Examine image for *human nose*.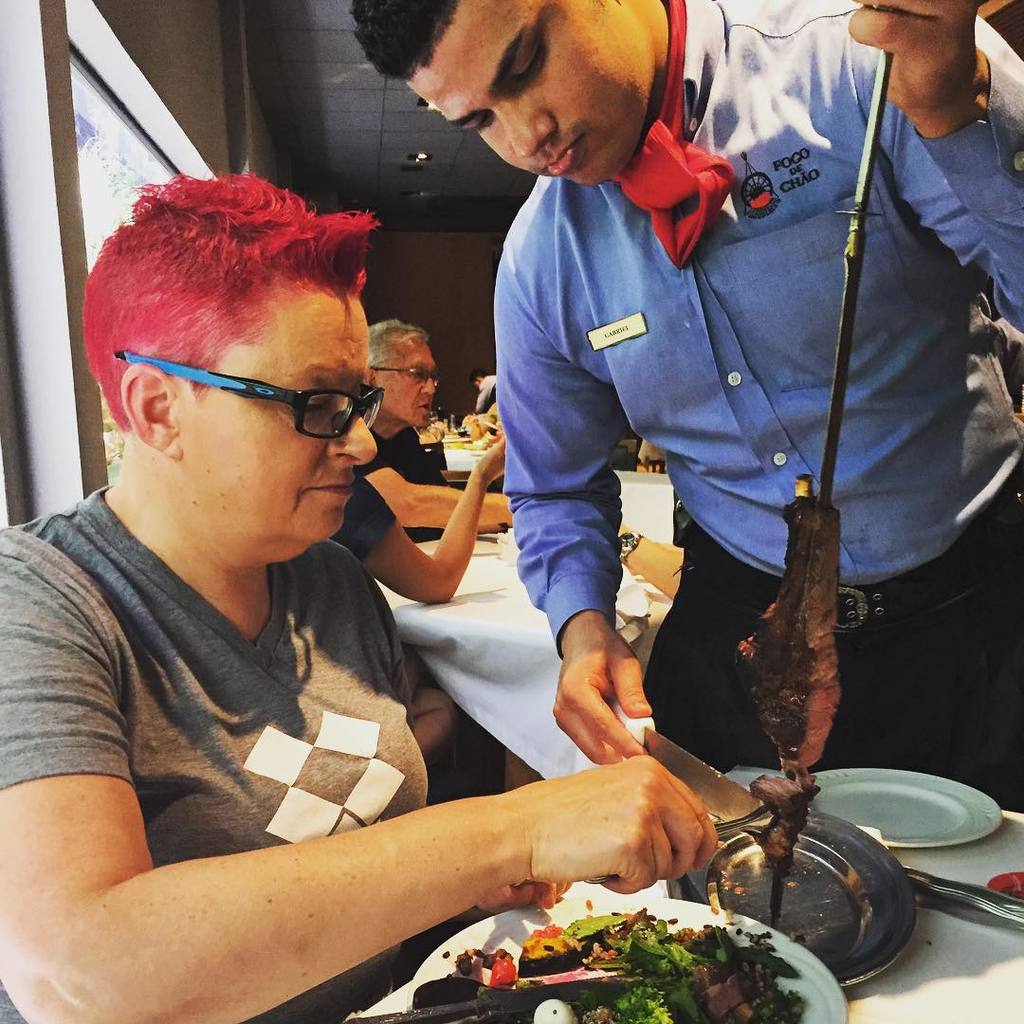
Examination result: {"x1": 497, "y1": 101, "x2": 562, "y2": 156}.
